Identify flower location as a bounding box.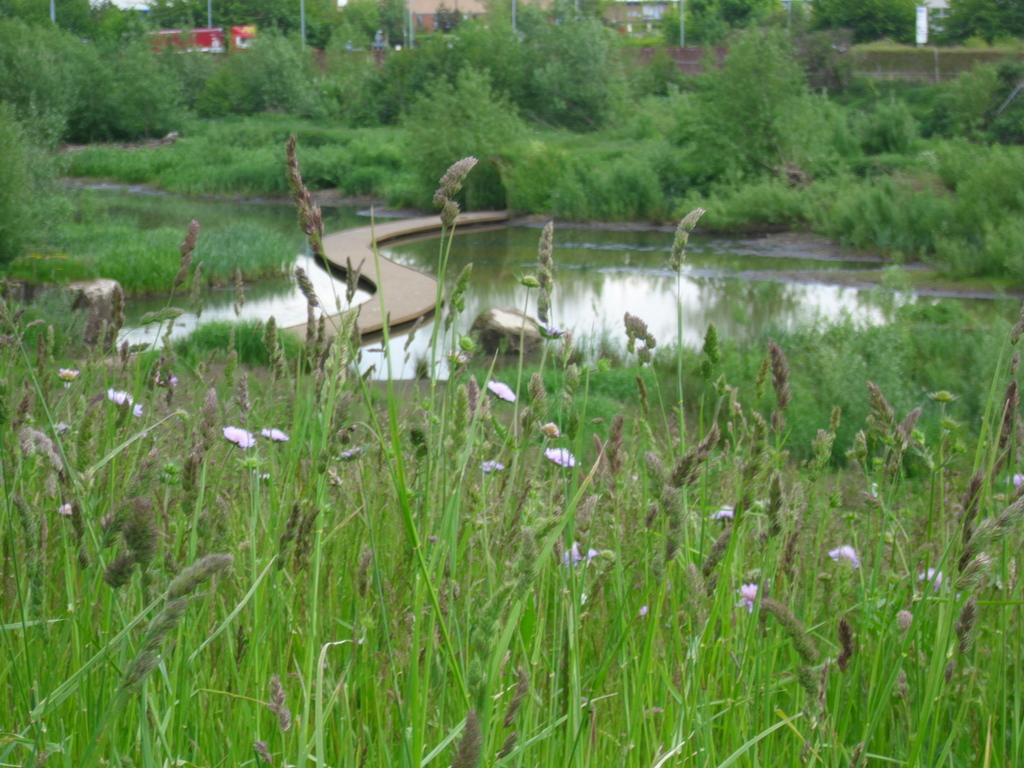
bbox=(104, 388, 144, 416).
